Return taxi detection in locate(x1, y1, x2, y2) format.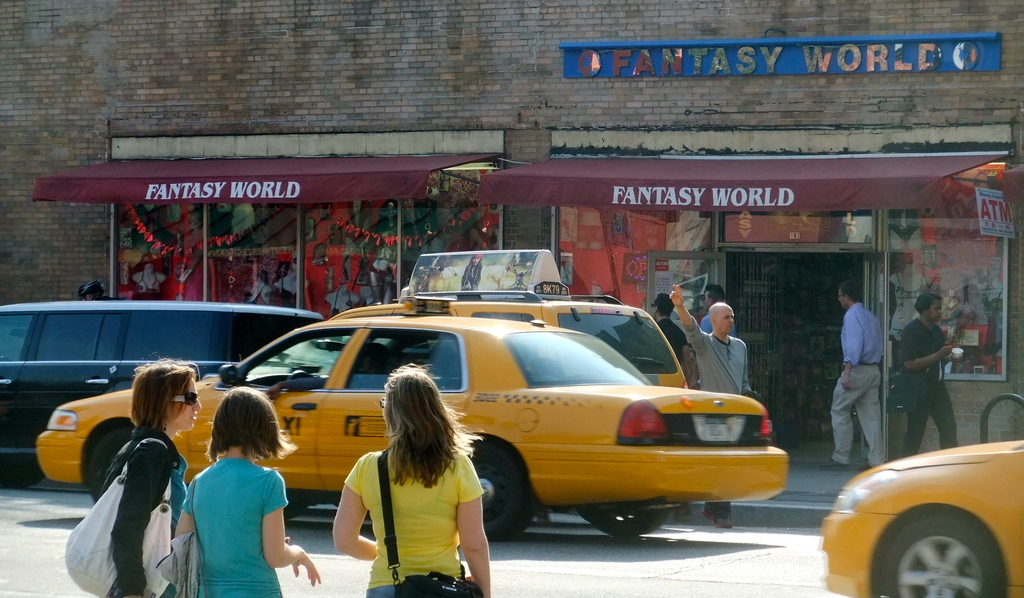
locate(817, 439, 1023, 597).
